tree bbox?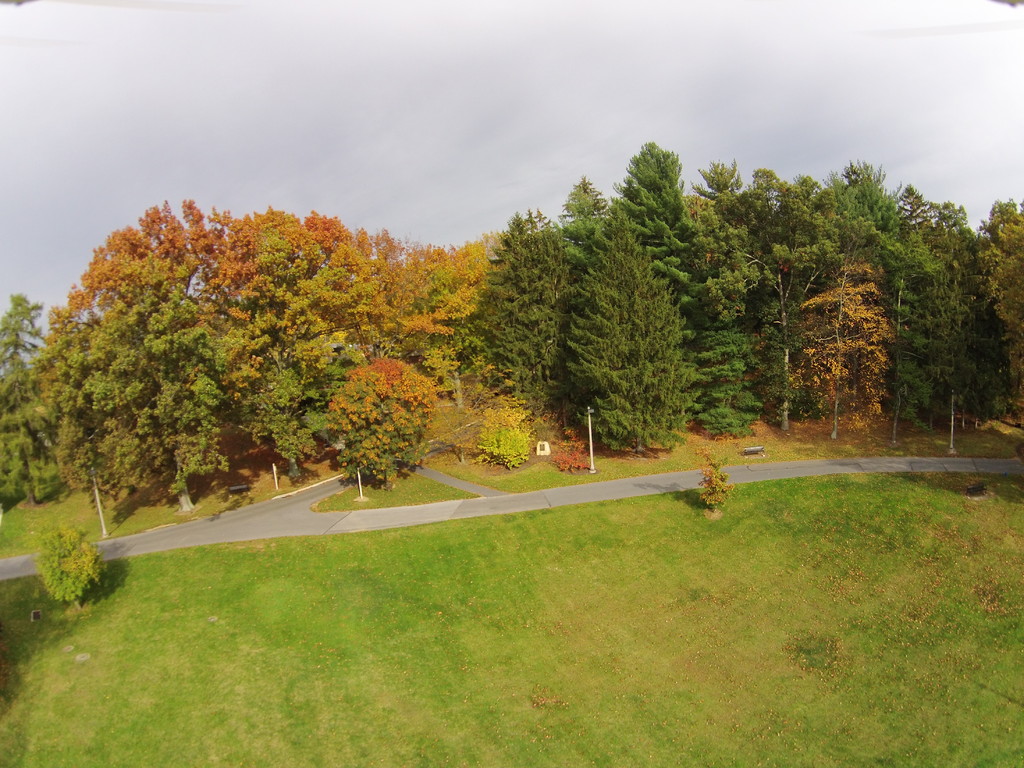
box(324, 348, 435, 493)
